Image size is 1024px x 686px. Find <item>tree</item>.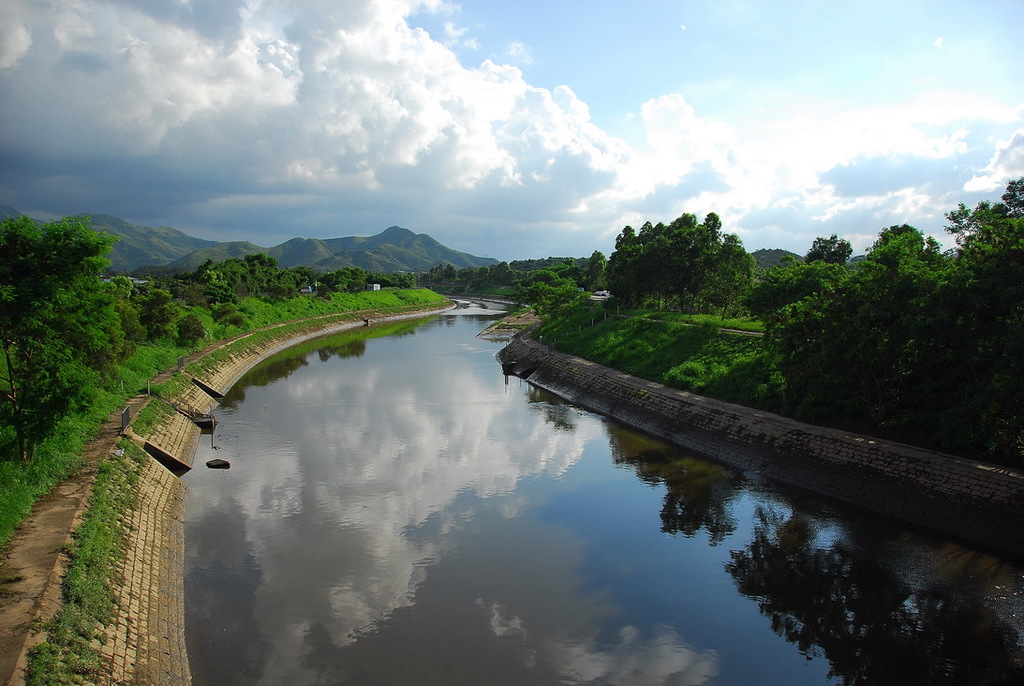
crop(599, 202, 751, 310).
